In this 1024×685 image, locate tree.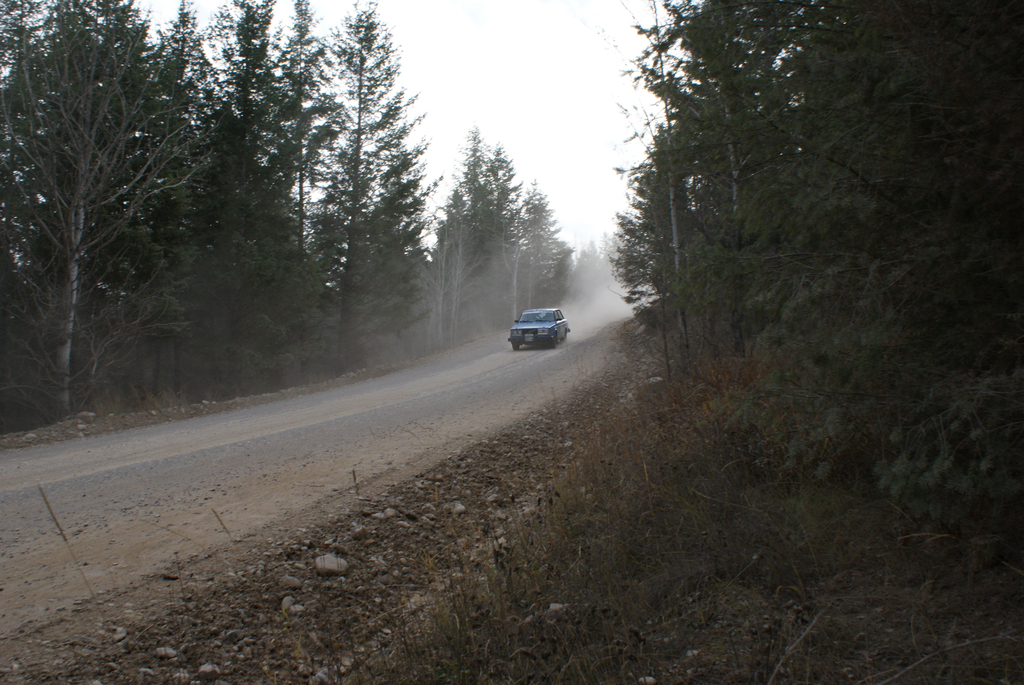
Bounding box: [left=287, top=0, right=442, bottom=373].
